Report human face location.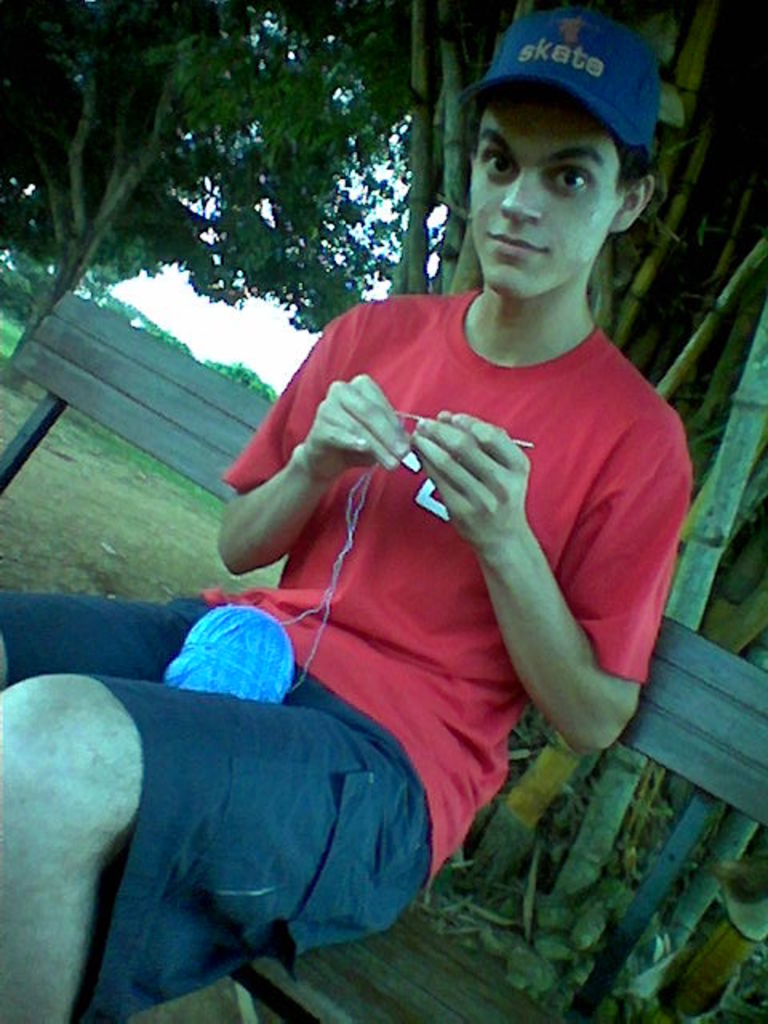
Report: [469,93,614,302].
